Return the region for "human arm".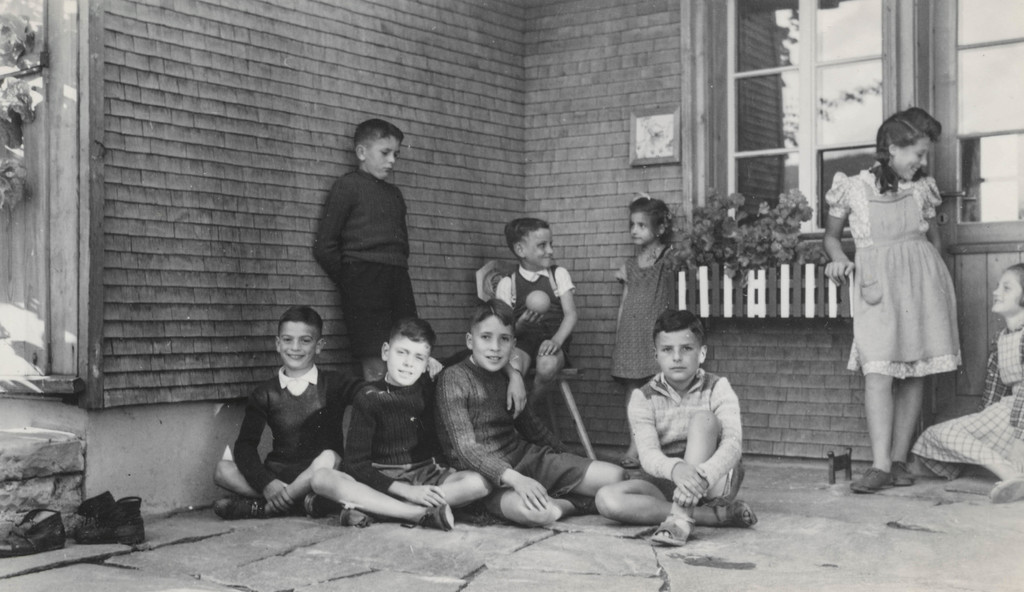
500,367,582,467.
